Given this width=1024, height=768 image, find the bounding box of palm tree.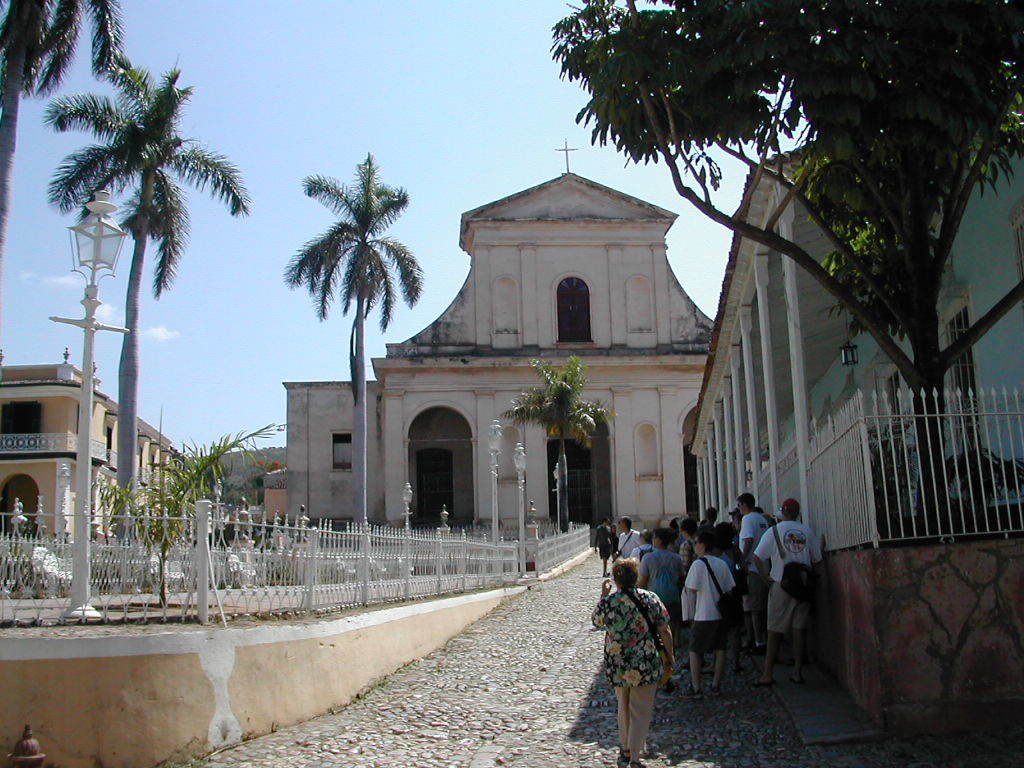
box=[502, 353, 614, 525].
